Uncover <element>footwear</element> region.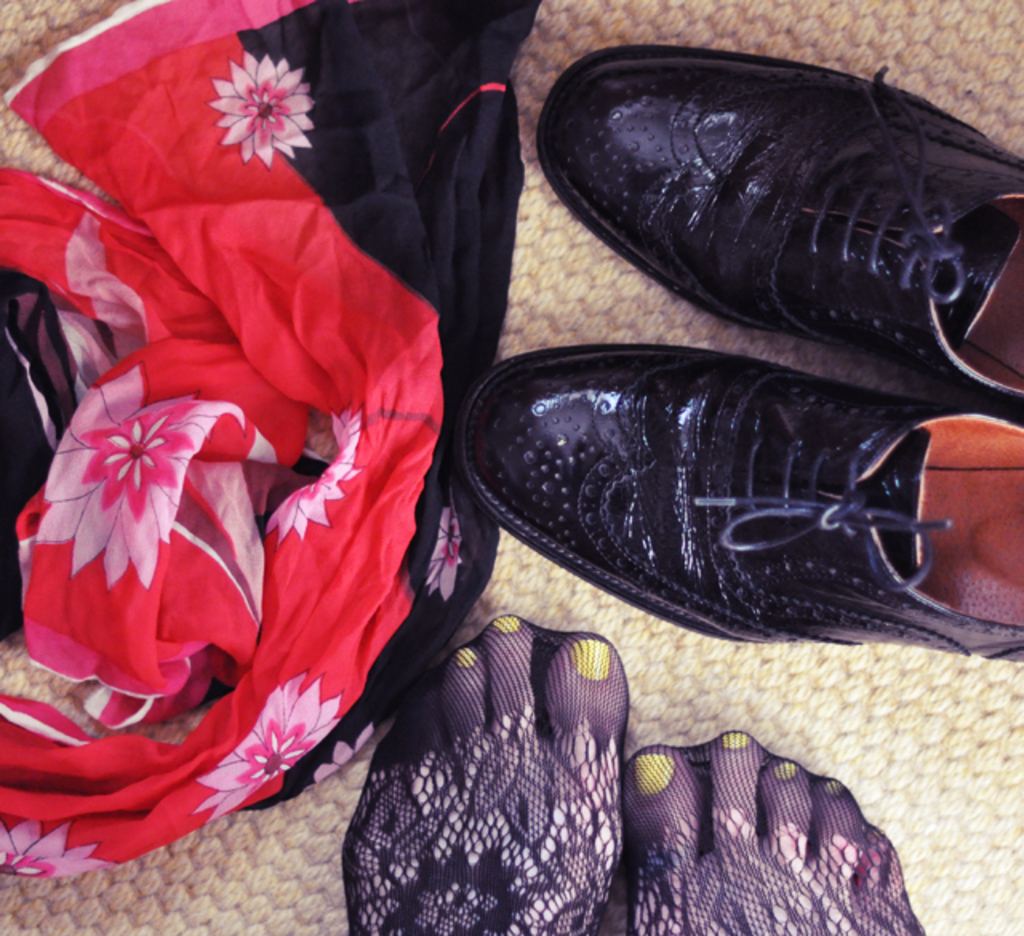
Uncovered: 533, 50, 1022, 413.
